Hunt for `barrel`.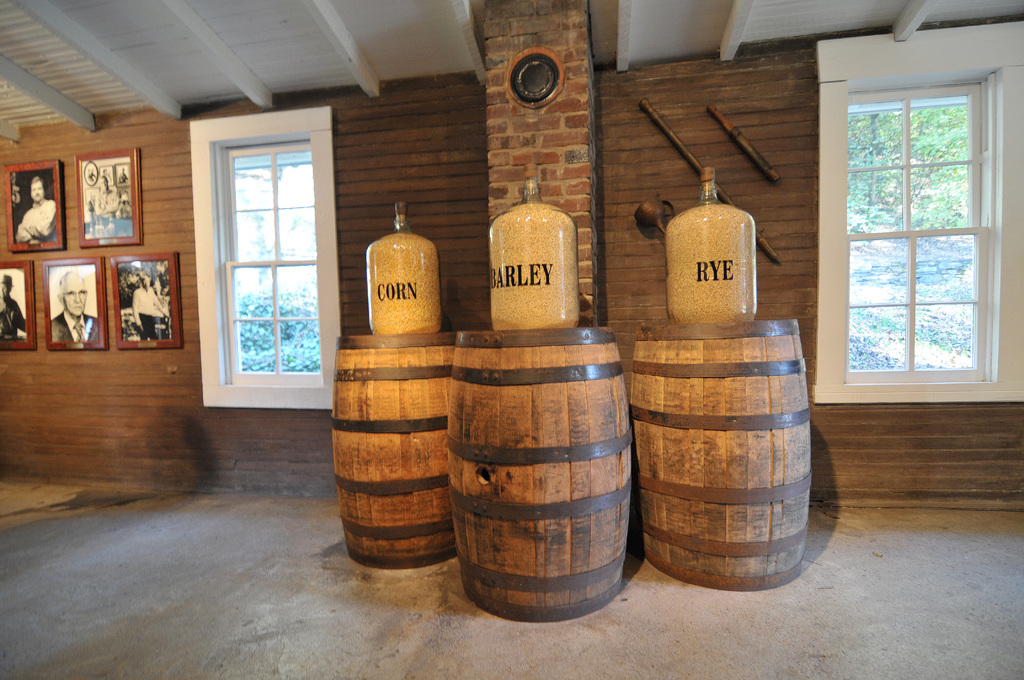
Hunted down at box=[332, 332, 458, 573].
